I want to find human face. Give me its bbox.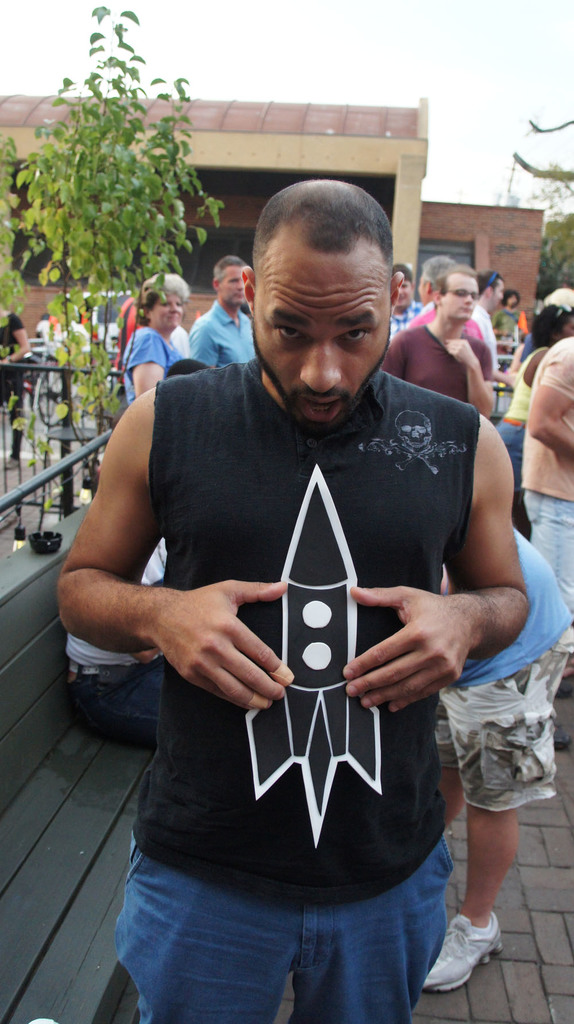
x1=252, y1=219, x2=392, y2=429.
